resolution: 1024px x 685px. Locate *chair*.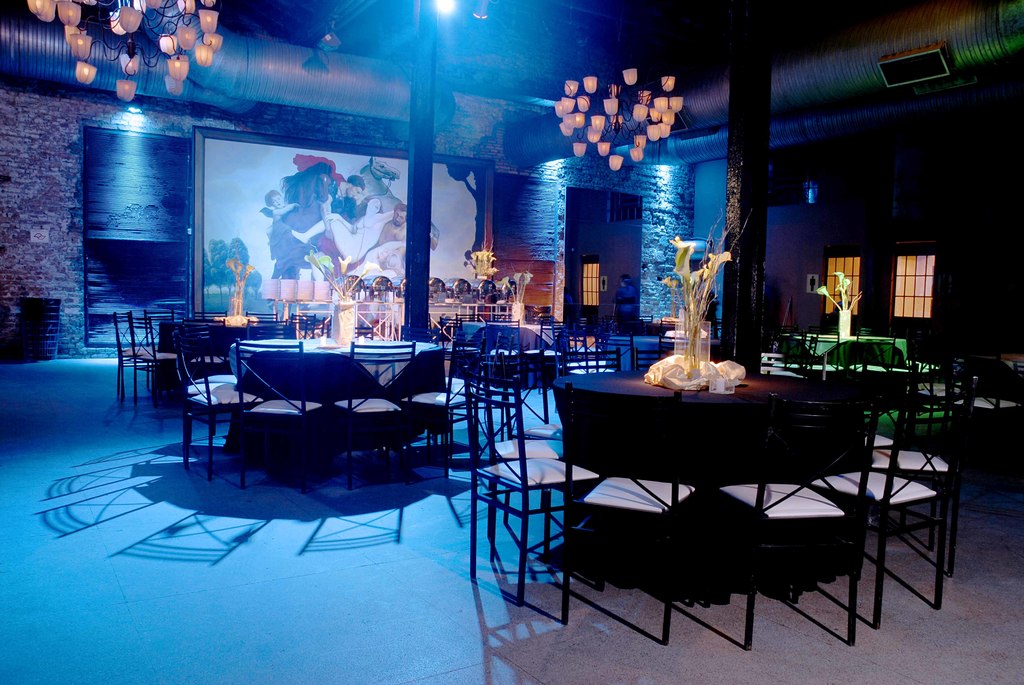
box=[504, 341, 559, 512].
